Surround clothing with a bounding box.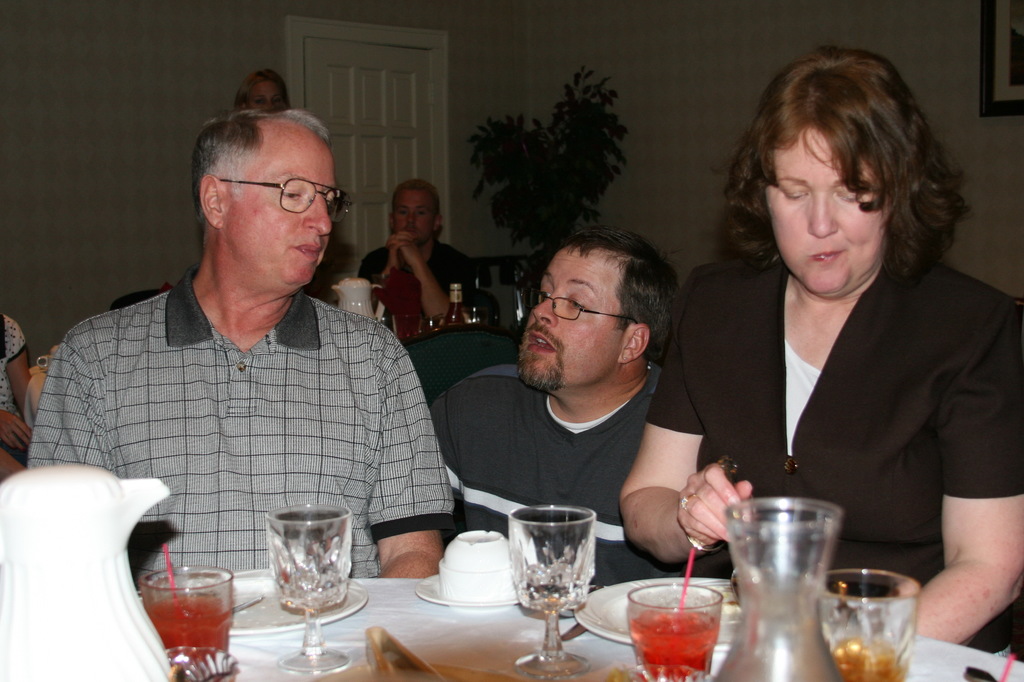
(29,263,456,576).
